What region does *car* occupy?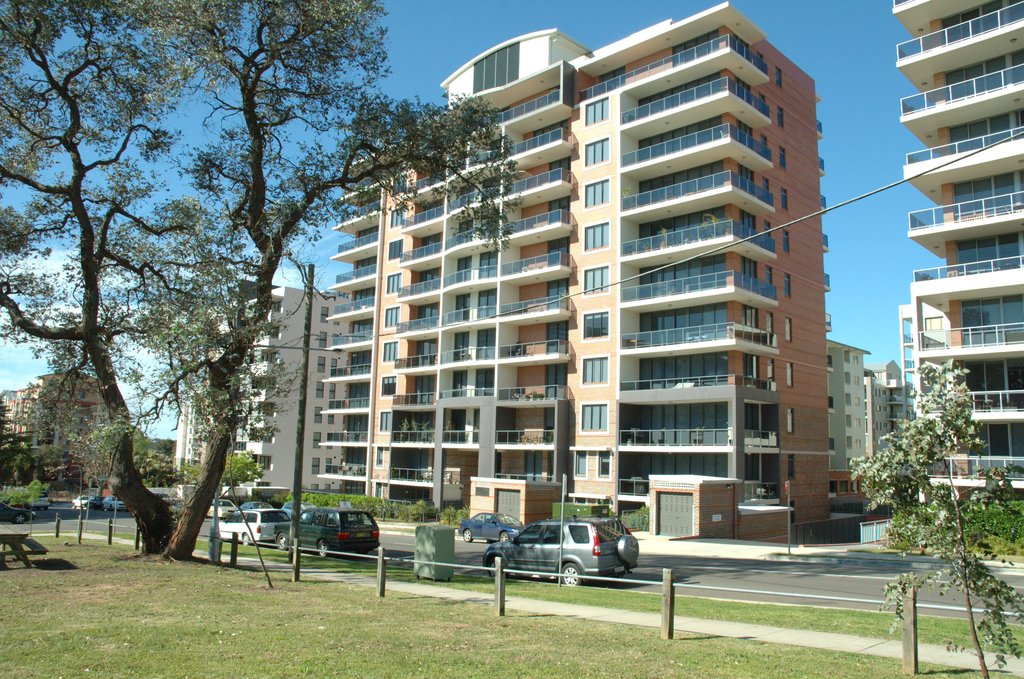
{"x1": 0, "y1": 502, "x2": 31, "y2": 523}.
